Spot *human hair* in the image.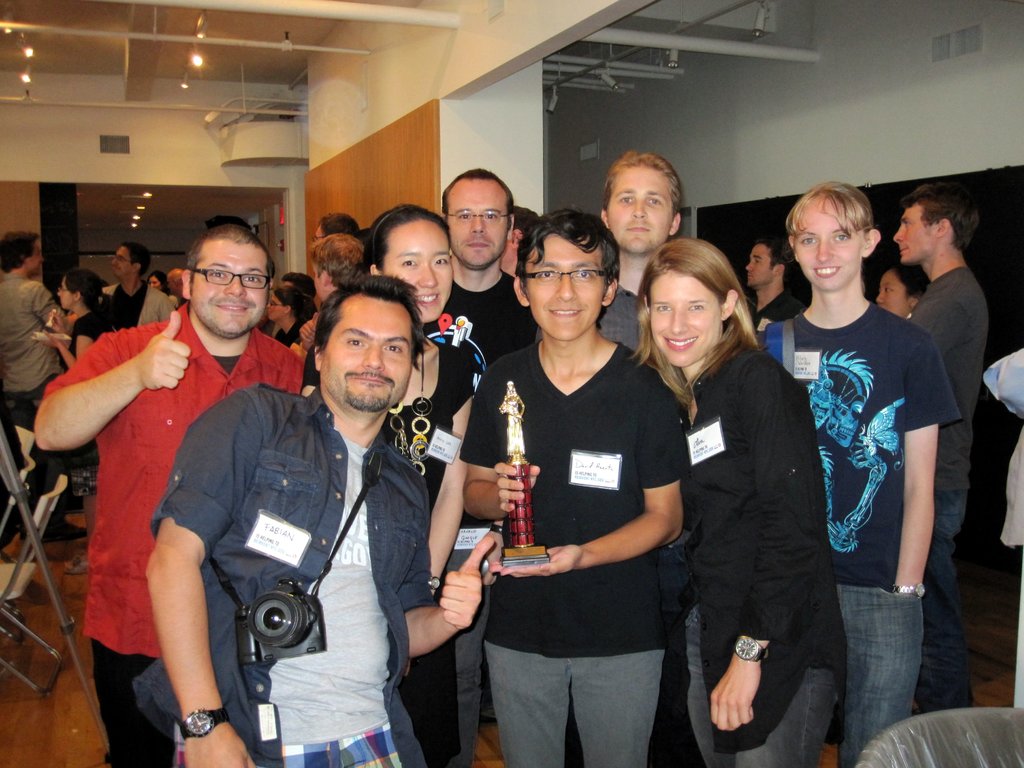
*human hair* found at l=886, t=262, r=931, b=300.
